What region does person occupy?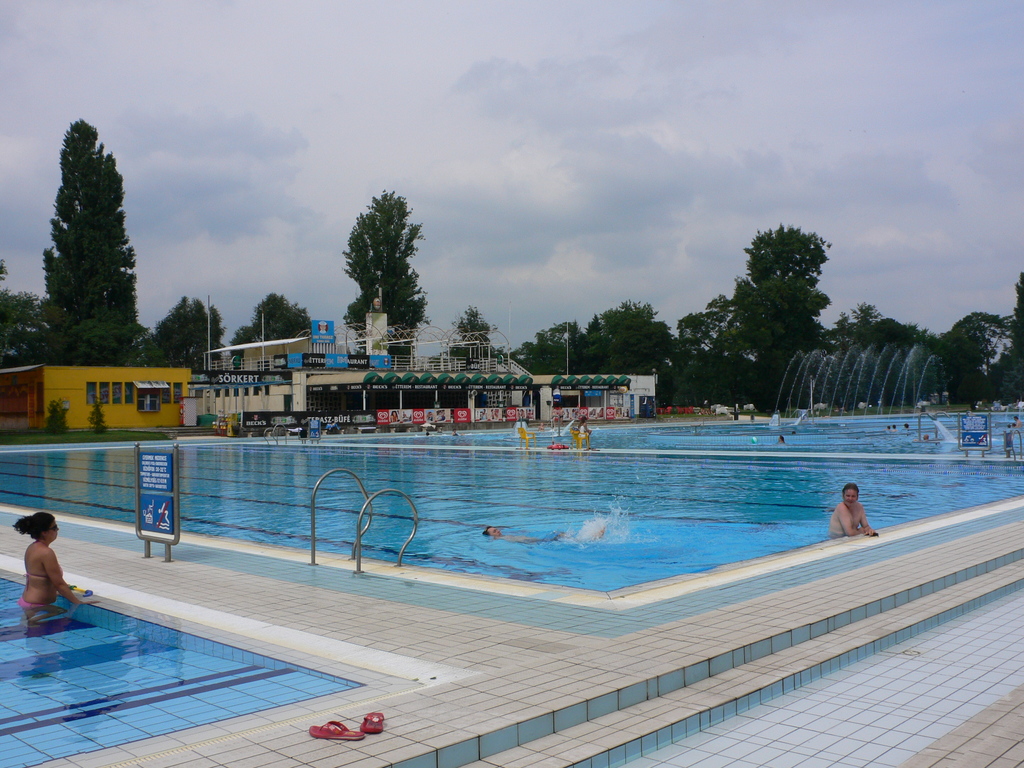
{"left": 451, "top": 428, "right": 466, "bottom": 436}.
